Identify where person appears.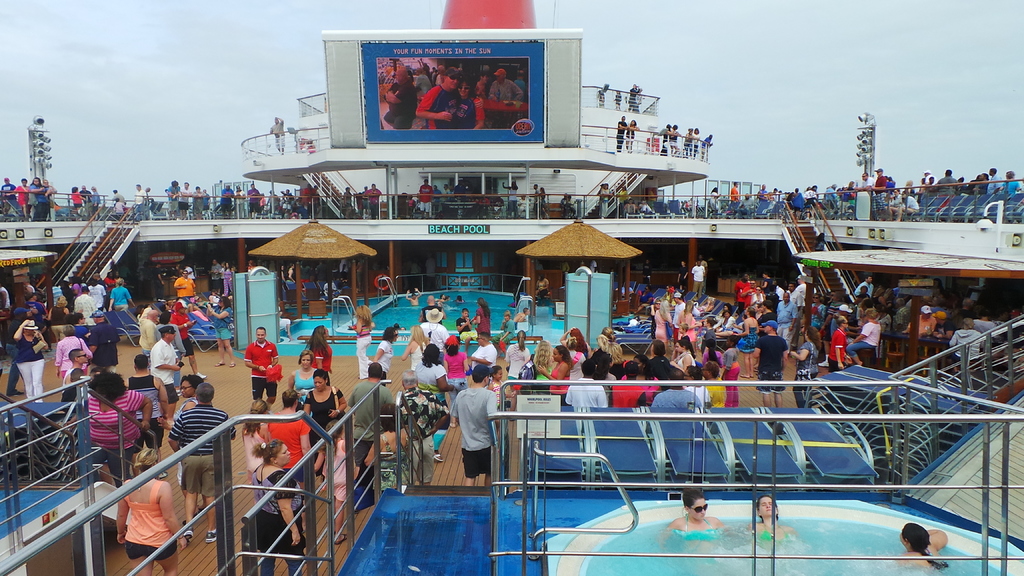
Appears at x1=61 y1=349 x2=90 y2=402.
